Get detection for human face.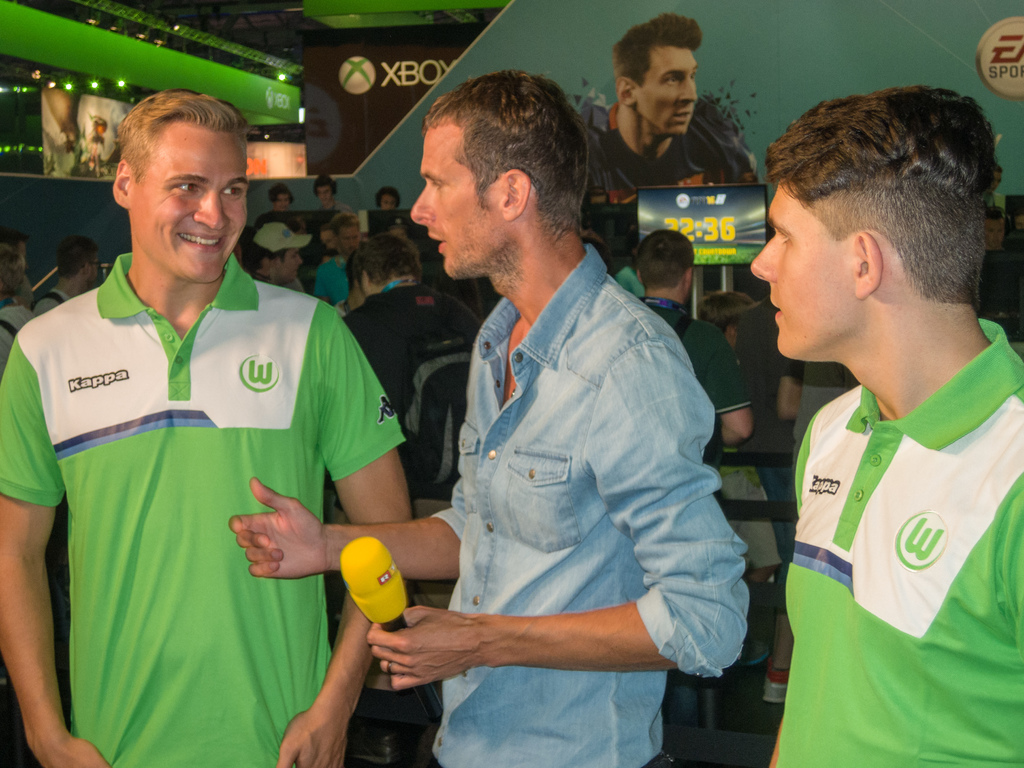
Detection: detection(380, 189, 396, 209).
